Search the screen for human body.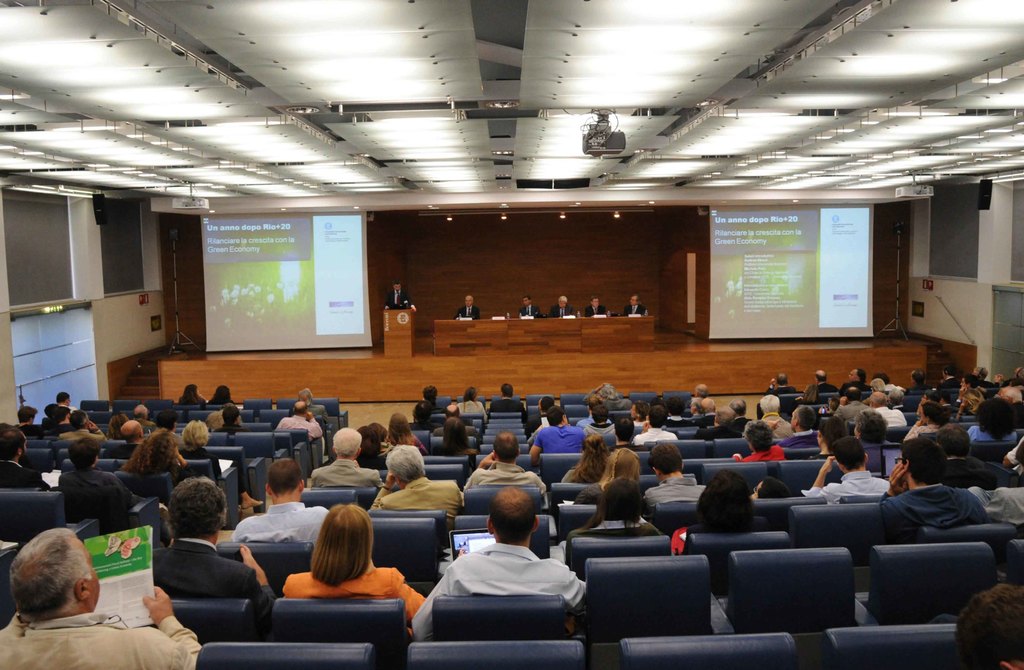
Found at 631 427 675 444.
